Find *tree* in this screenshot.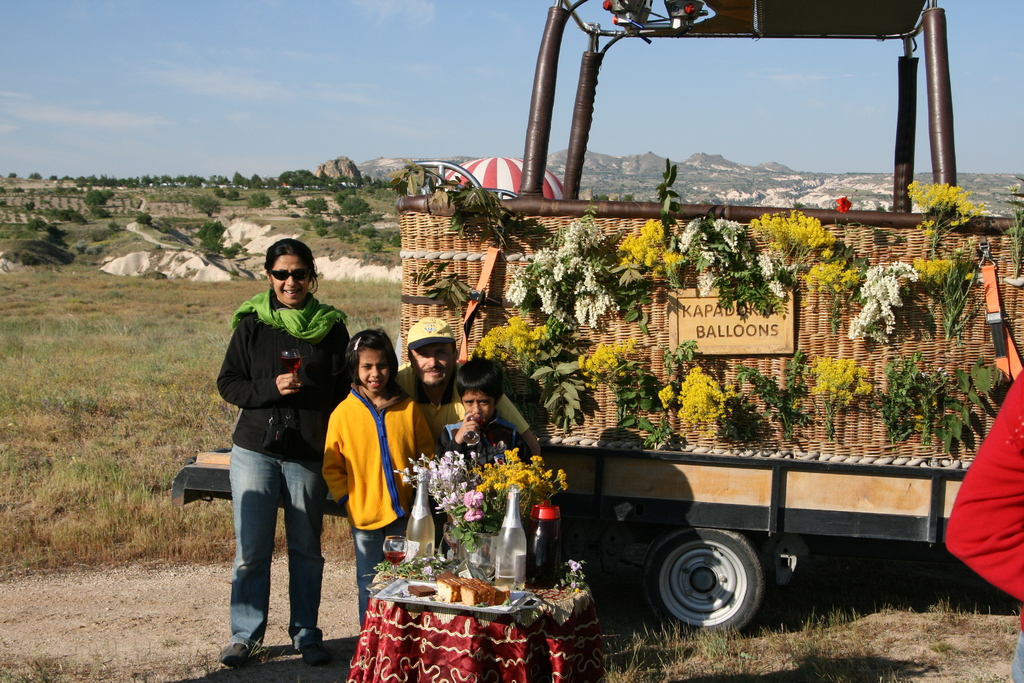
The bounding box for *tree* is 193,196,224,217.
